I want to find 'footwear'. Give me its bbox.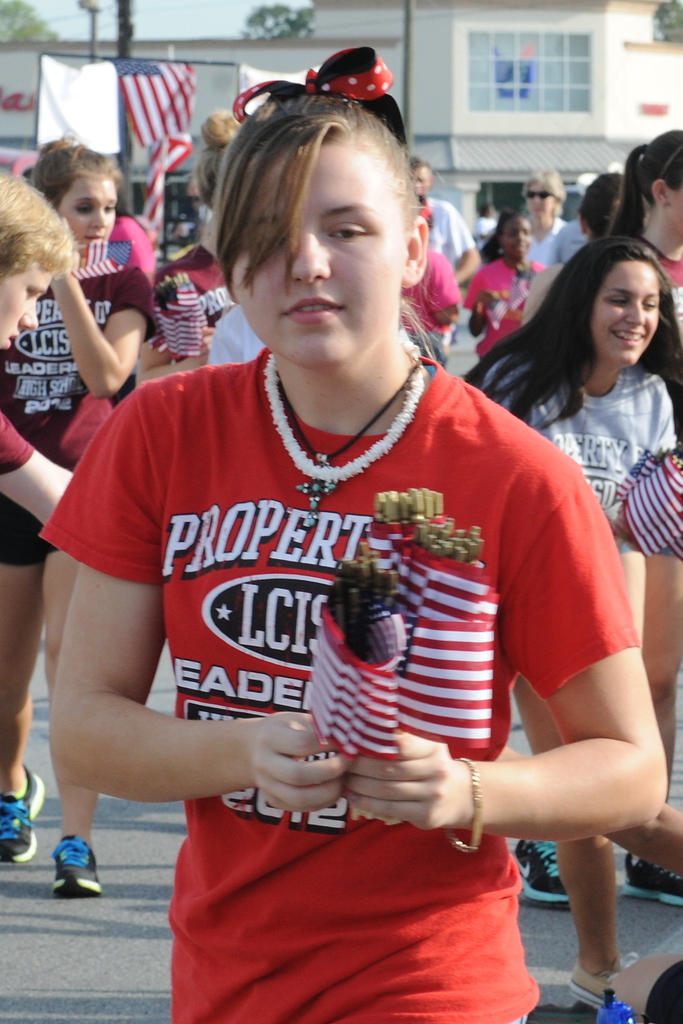
locate(0, 762, 49, 868).
